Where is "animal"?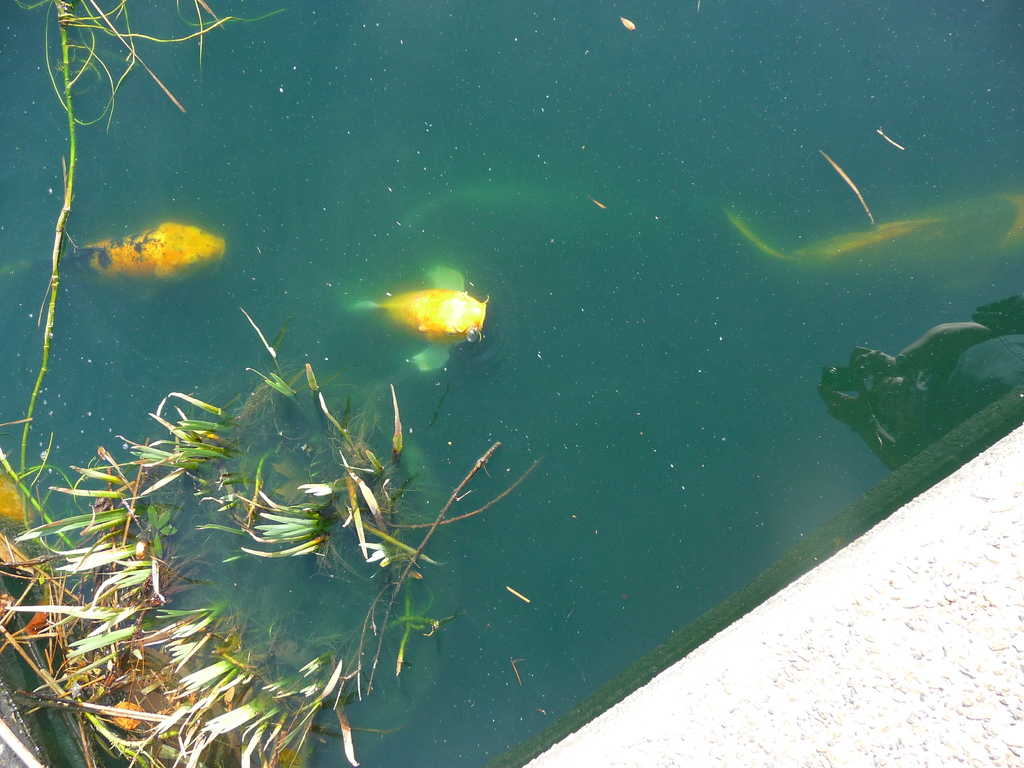
379:278:499:355.
